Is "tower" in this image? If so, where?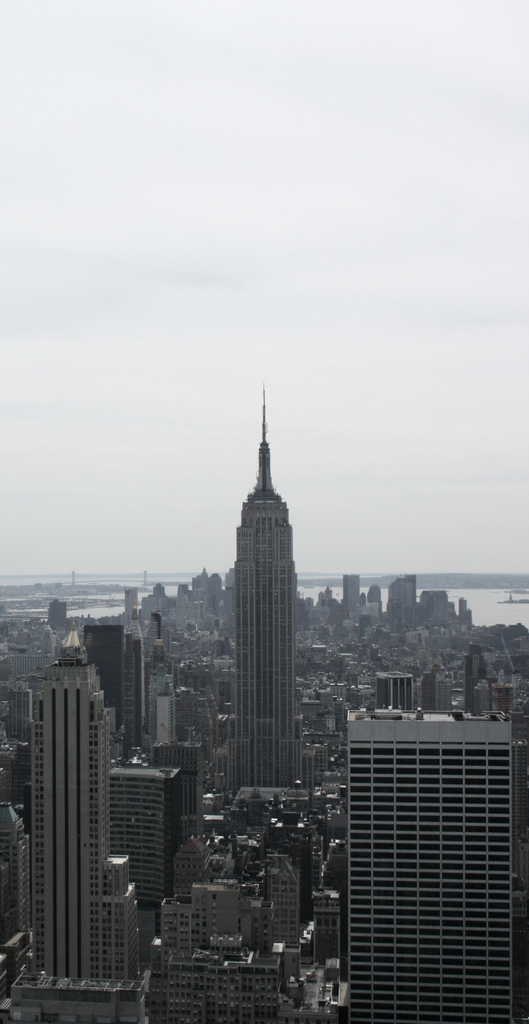
Yes, at detection(189, 872, 240, 960).
